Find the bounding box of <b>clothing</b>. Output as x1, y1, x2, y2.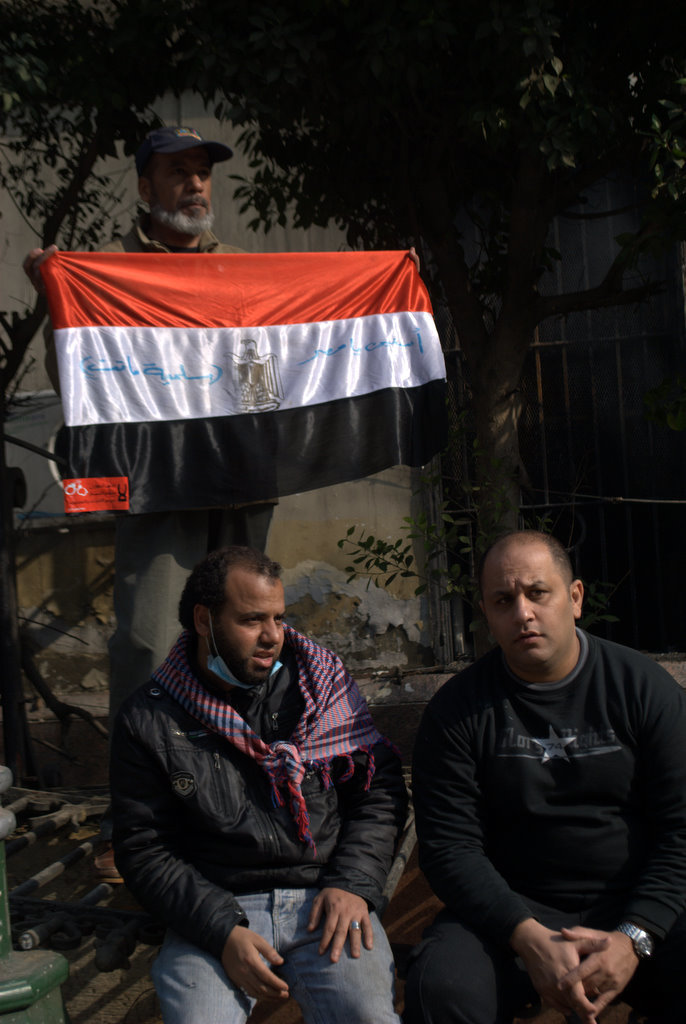
94, 205, 287, 707.
